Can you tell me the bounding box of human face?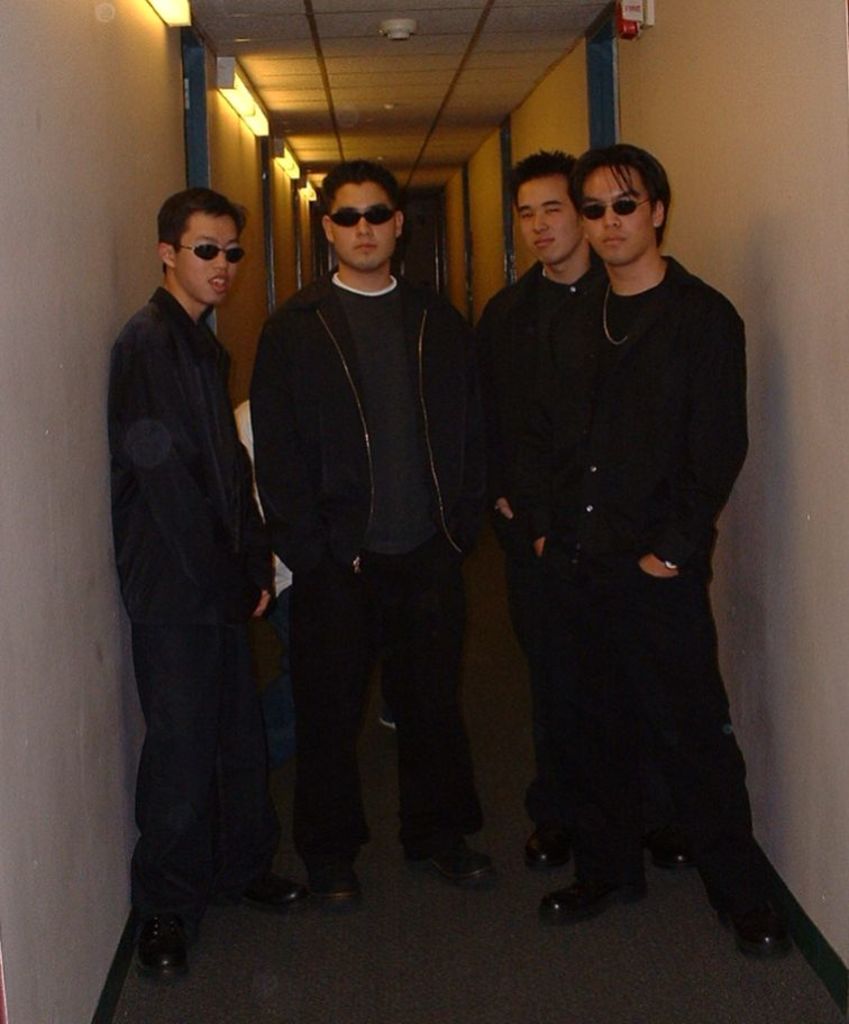
detection(577, 162, 656, 269).
